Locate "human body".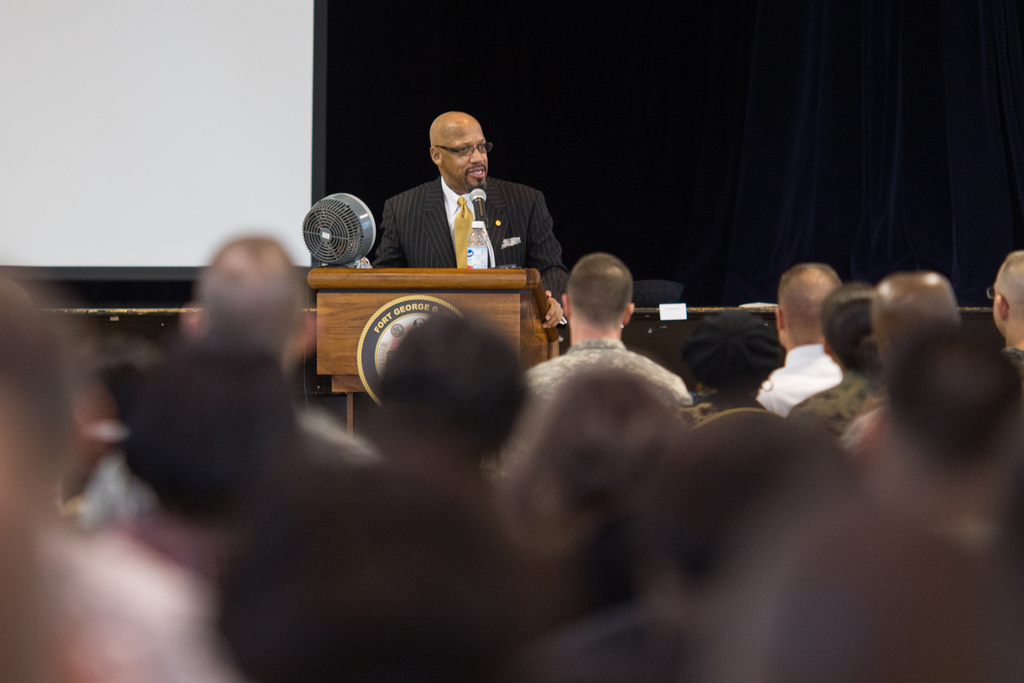
Bounding box: {"left": 80, "top": 225, "right": 395, "bottom": 518}.
